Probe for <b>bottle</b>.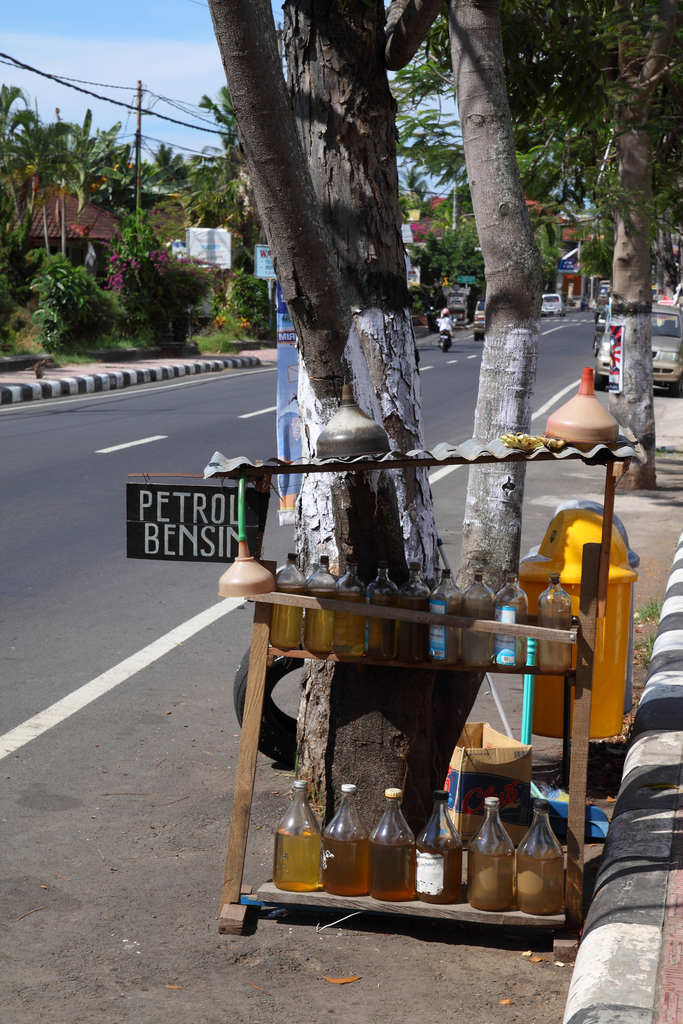
Probe result: 400 565 429 664.
